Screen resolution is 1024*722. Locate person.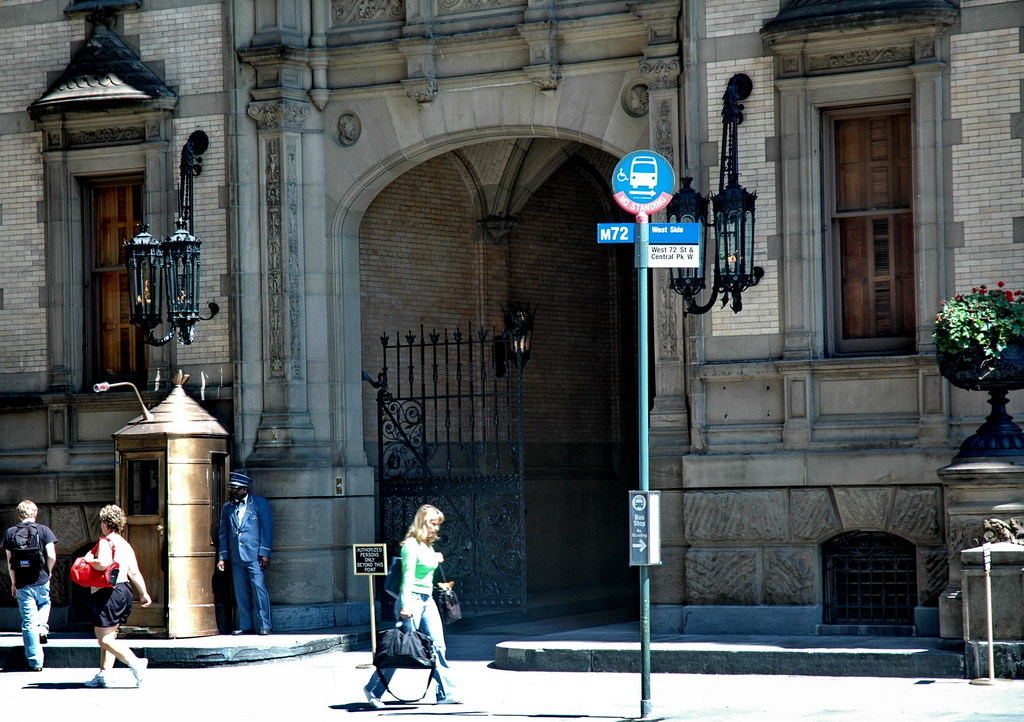
213 474 275 635.
